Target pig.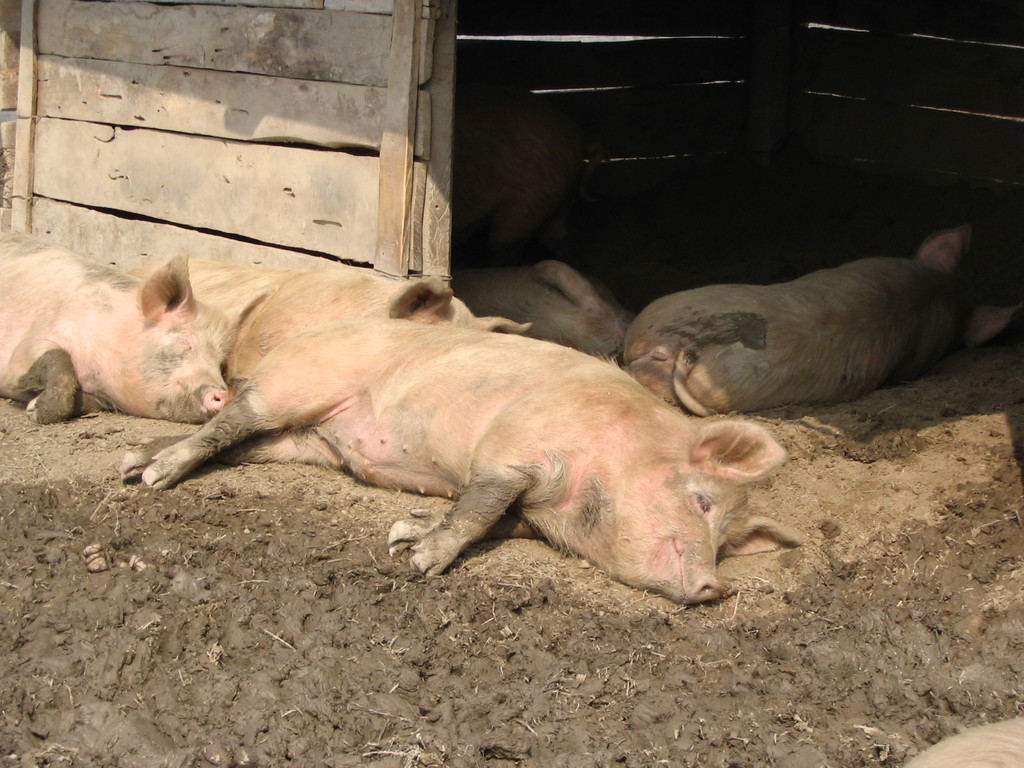
Target region: <bbox>120, 316, 808, 605</bbox>.
